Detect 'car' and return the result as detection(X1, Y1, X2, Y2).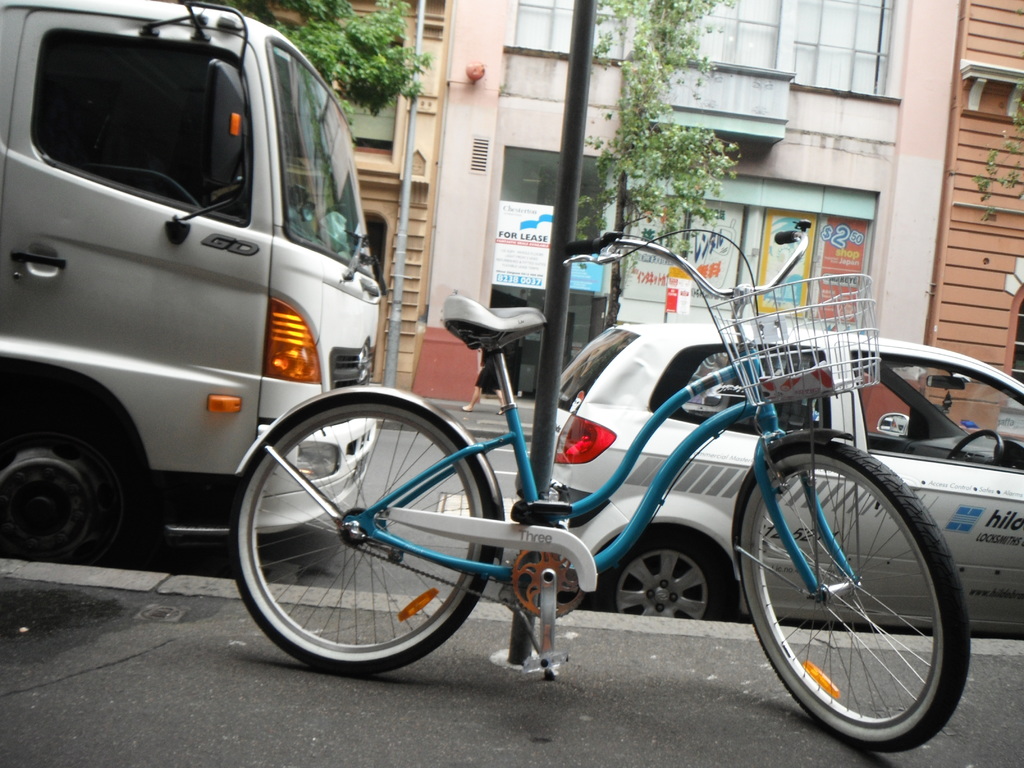
detection(551, 320, 1023, 628).
